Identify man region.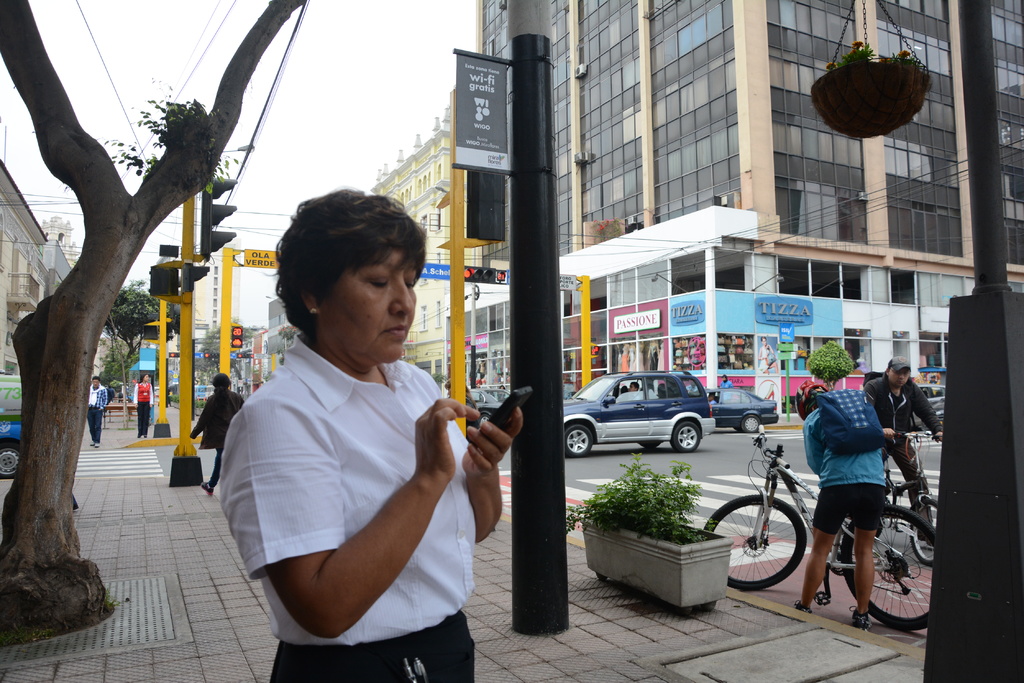
Region: {"left": 88, "top": 373, "right": 110, "bottom": 447}.
